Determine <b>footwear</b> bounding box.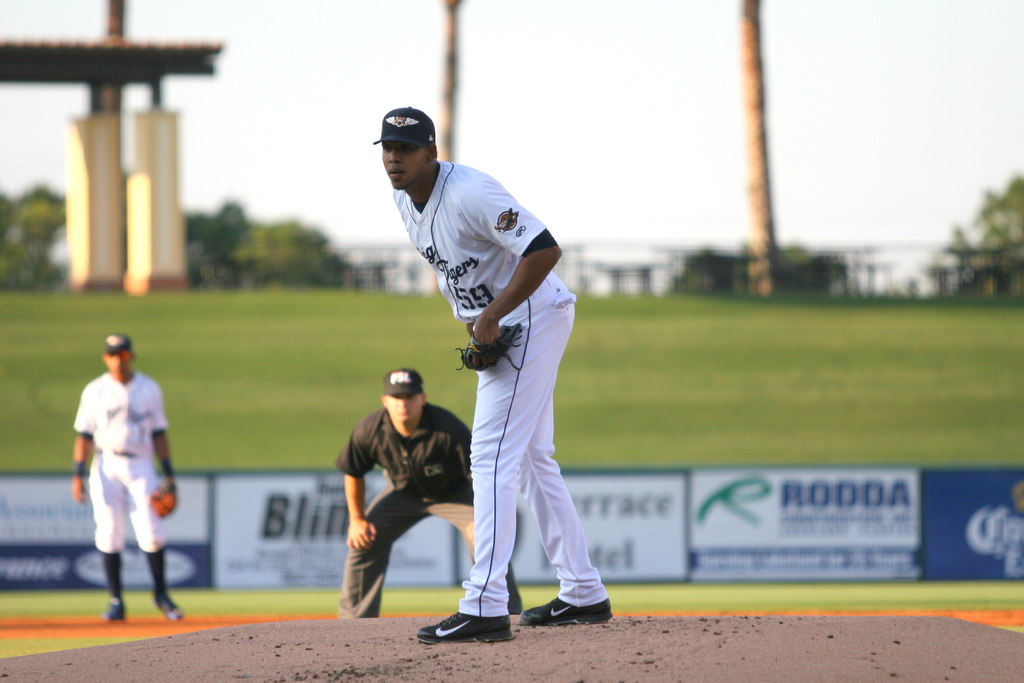
Determined: {"x1": 158, "y1": 591, "x2": 186, "y2": 620}.
